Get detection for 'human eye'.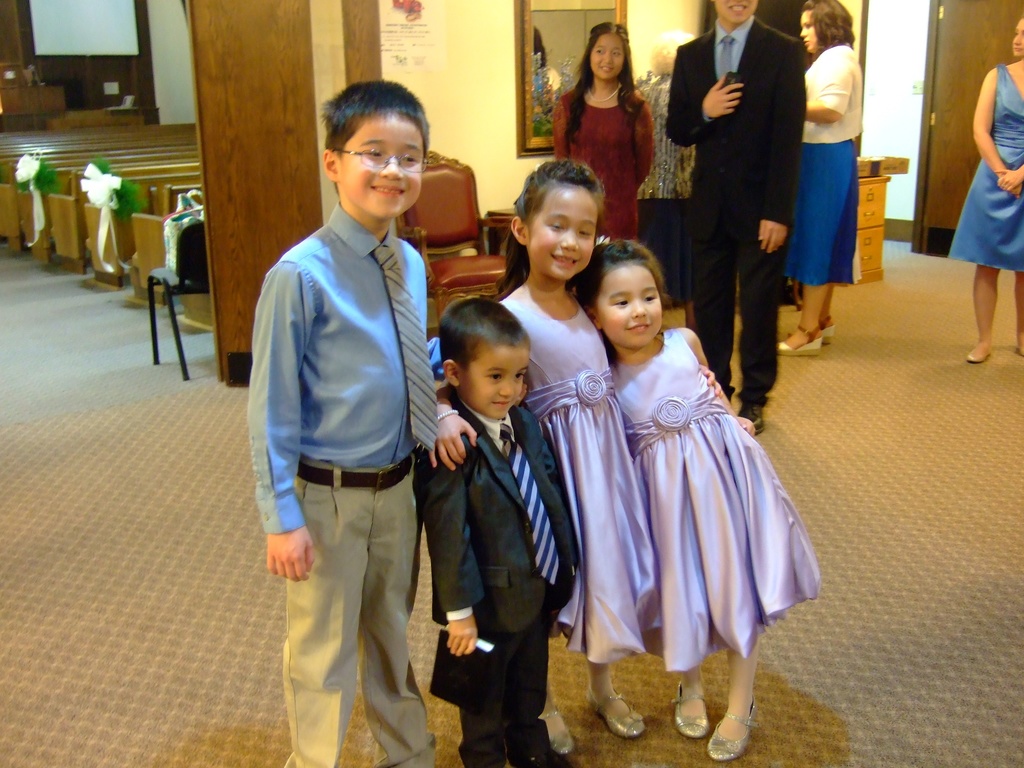
Detection: bbox=(510, 369, 524, 385).
